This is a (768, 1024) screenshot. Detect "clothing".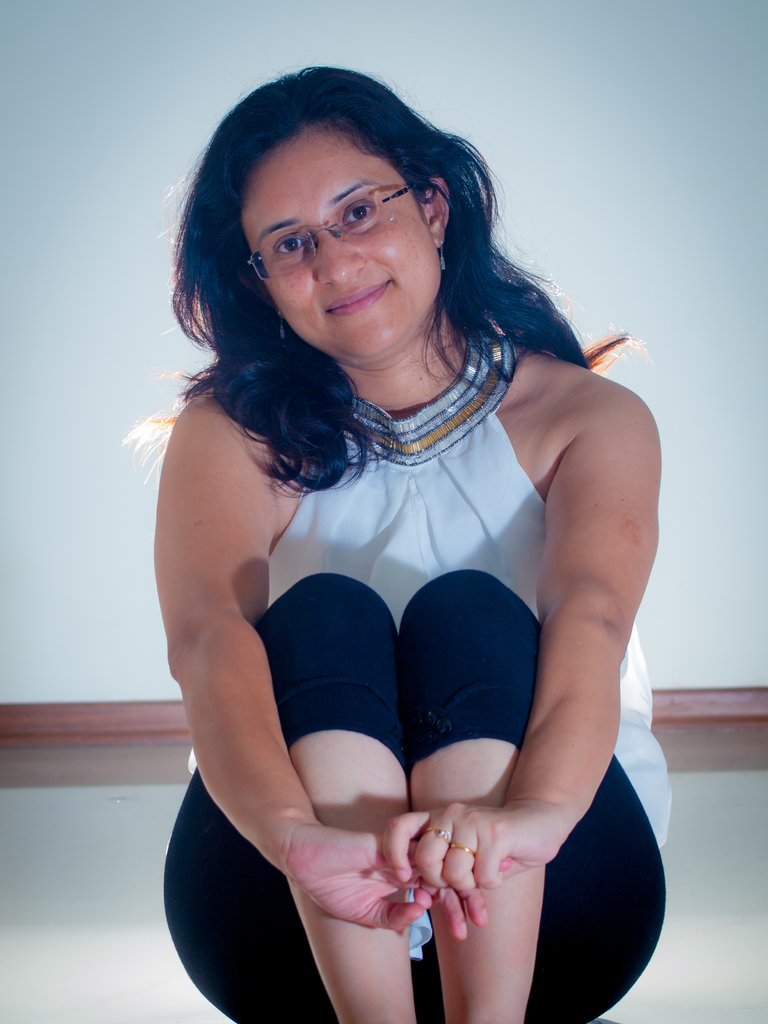
crop(183, 325, 617, 925).
